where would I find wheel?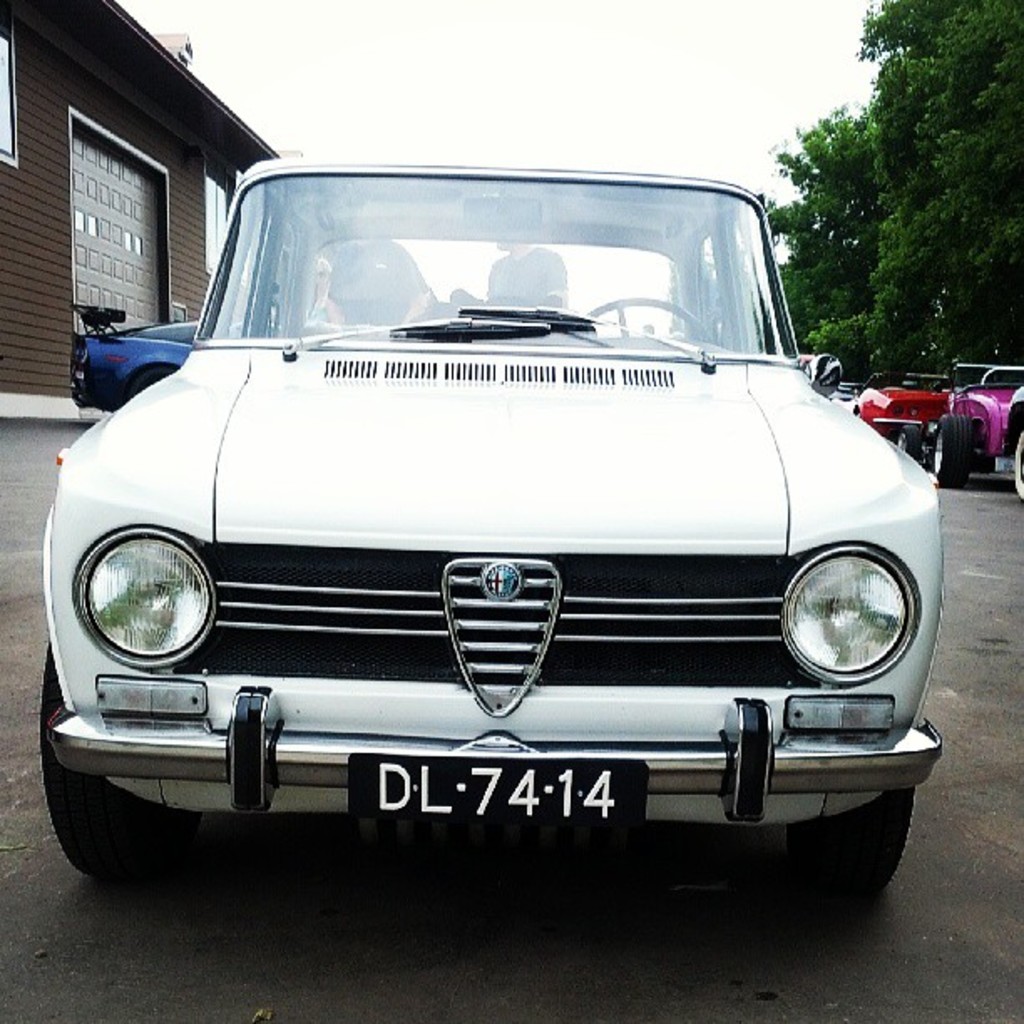
At 899/422/924/460.
